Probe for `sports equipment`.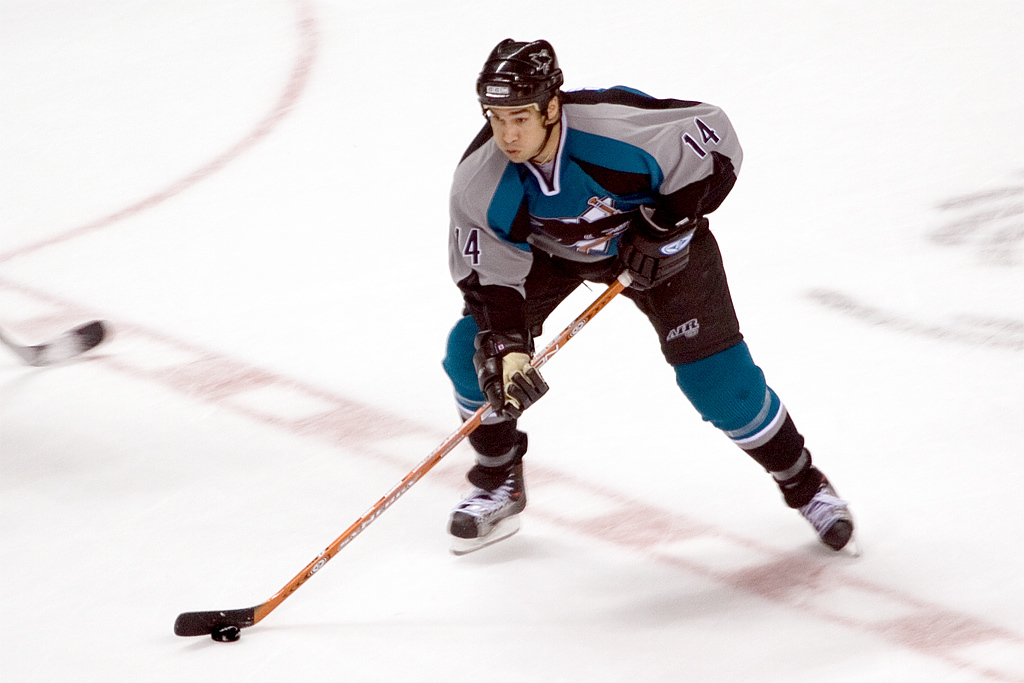
Probe result: bbox=[473, 35, 565, 158].
